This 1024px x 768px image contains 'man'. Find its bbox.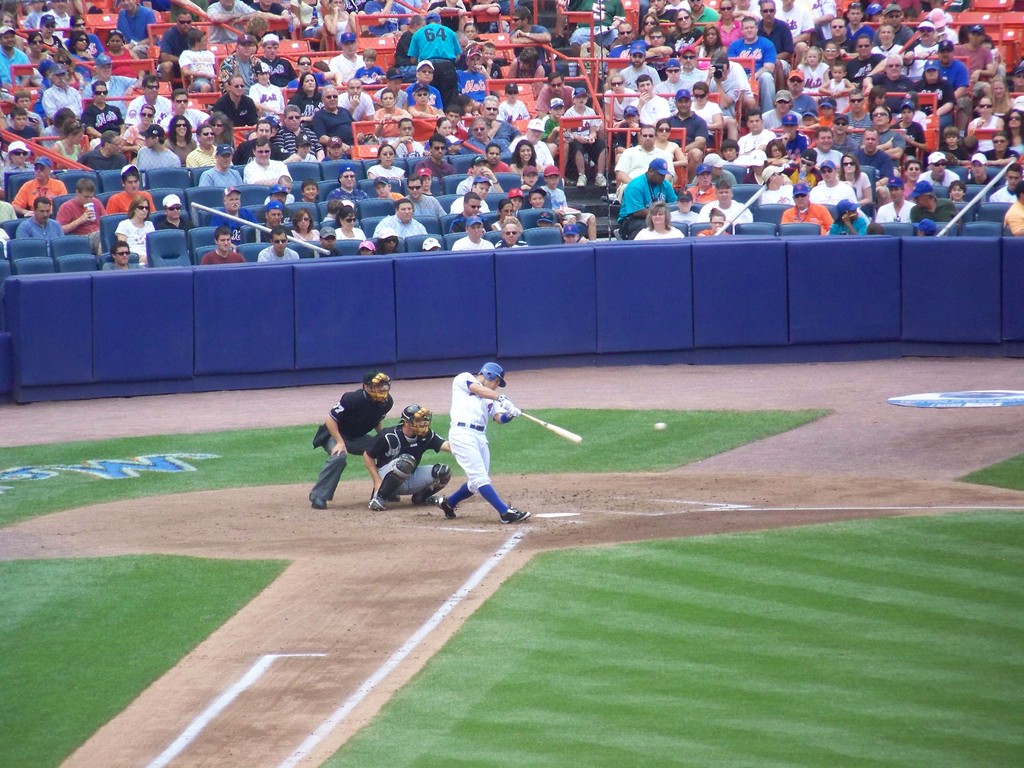
detection(254, 66, 287, 115).
